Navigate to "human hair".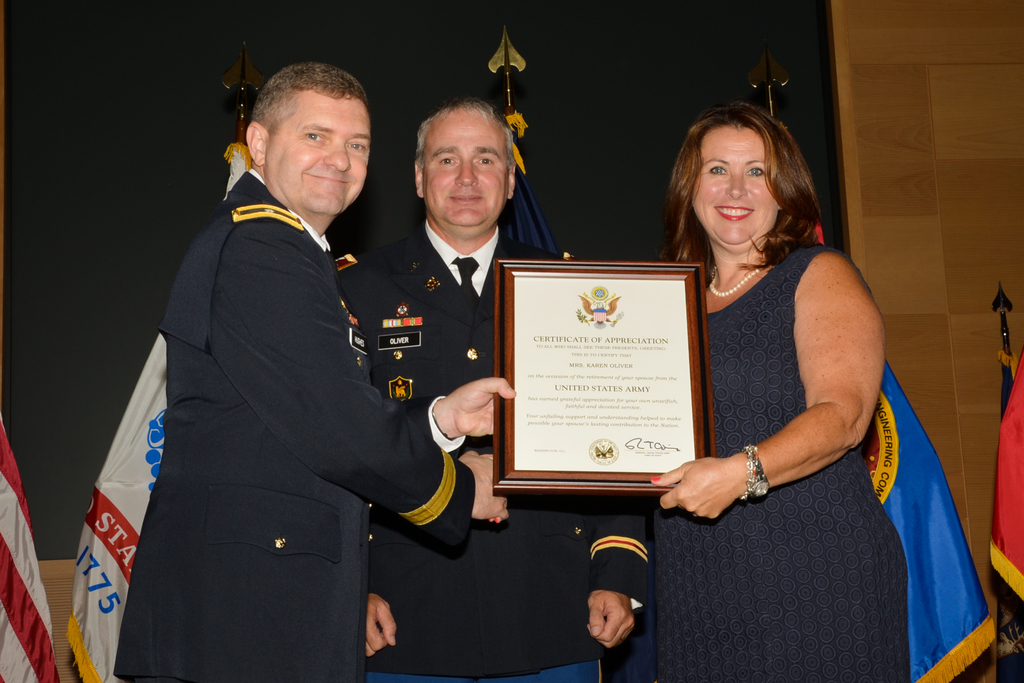
Navigation target: {"left": 250, "top": 54, "right": 358, "bottom": 147}.
